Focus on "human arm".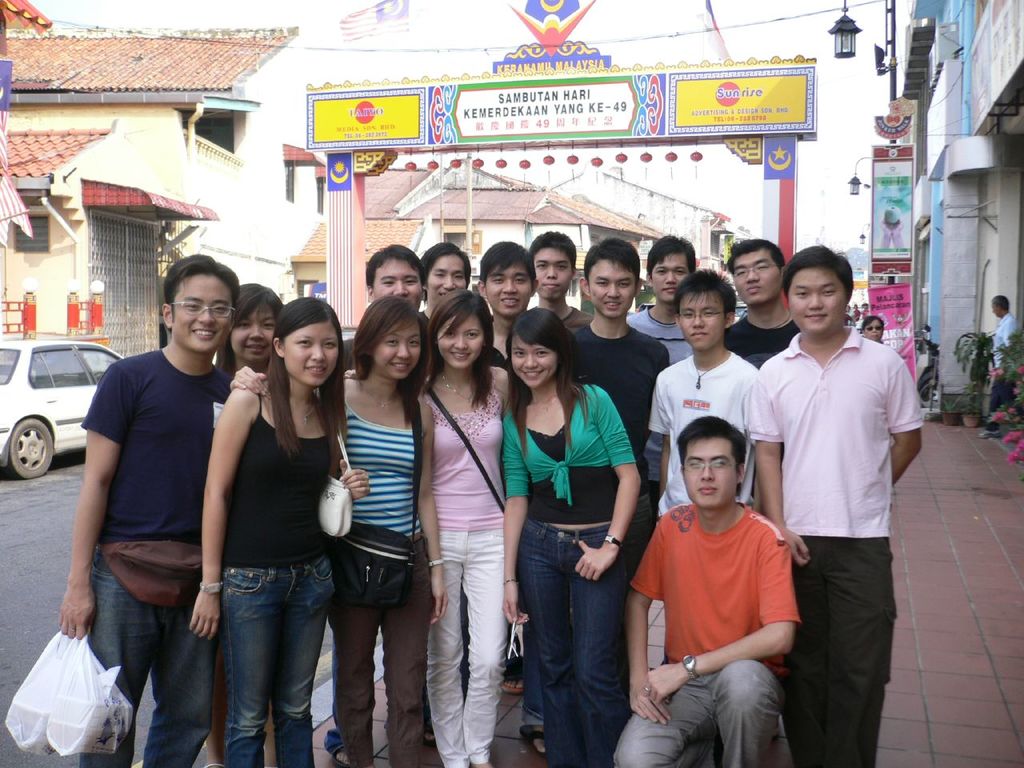
Focused at [330,446,370,502].
